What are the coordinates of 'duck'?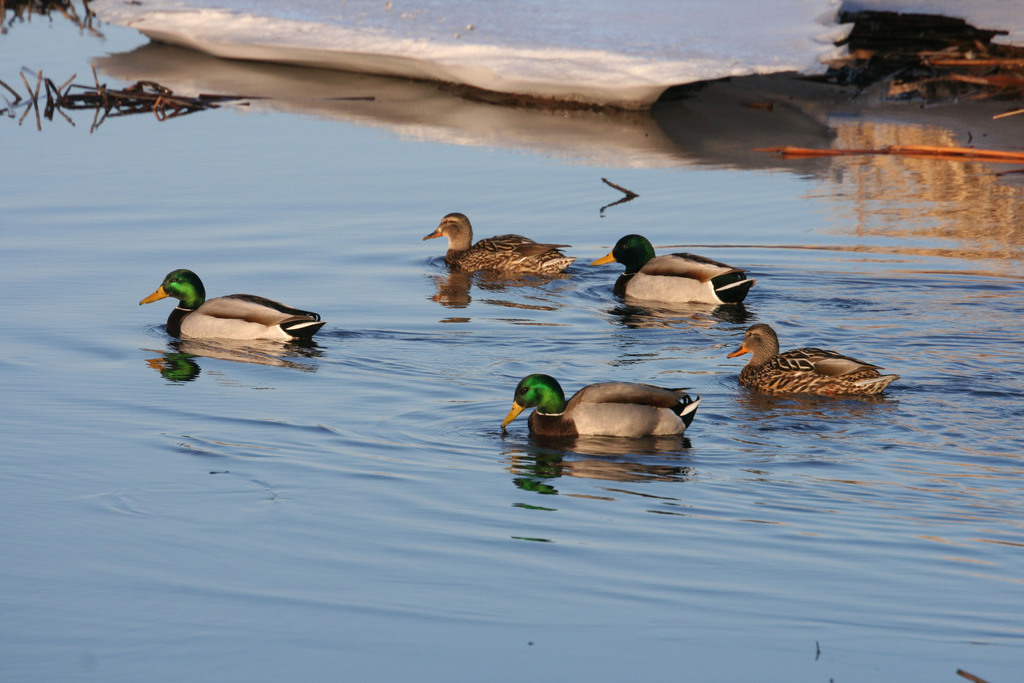
locate(730, 318, 906, 394).
